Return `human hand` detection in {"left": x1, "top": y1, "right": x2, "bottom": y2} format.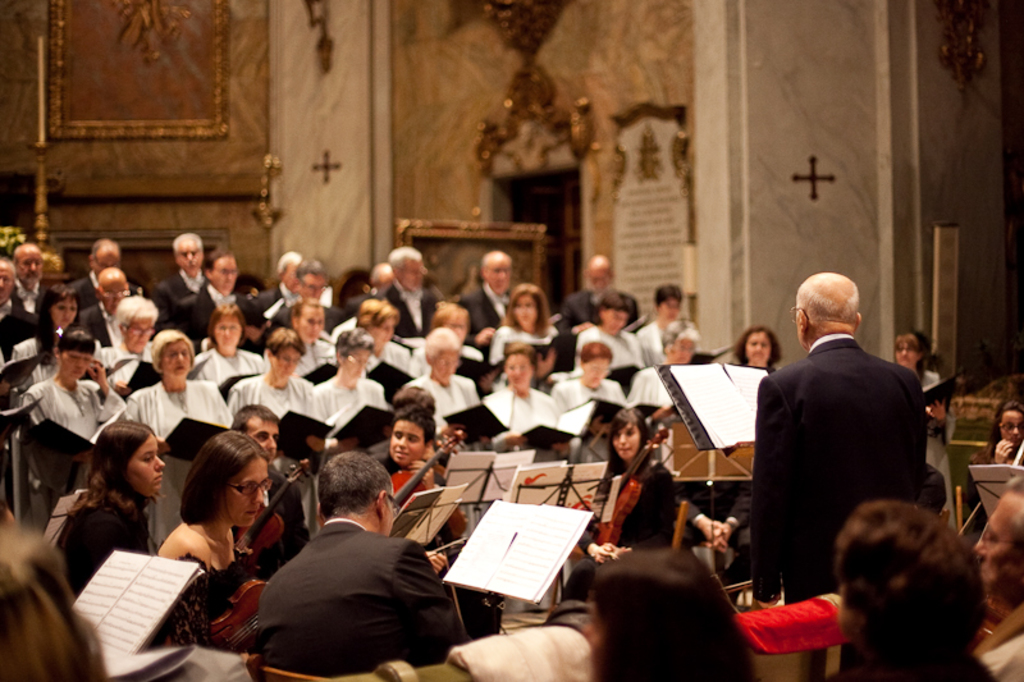
{"left": 992, "top": 436, "right": 1015, "bottom": 464}.
